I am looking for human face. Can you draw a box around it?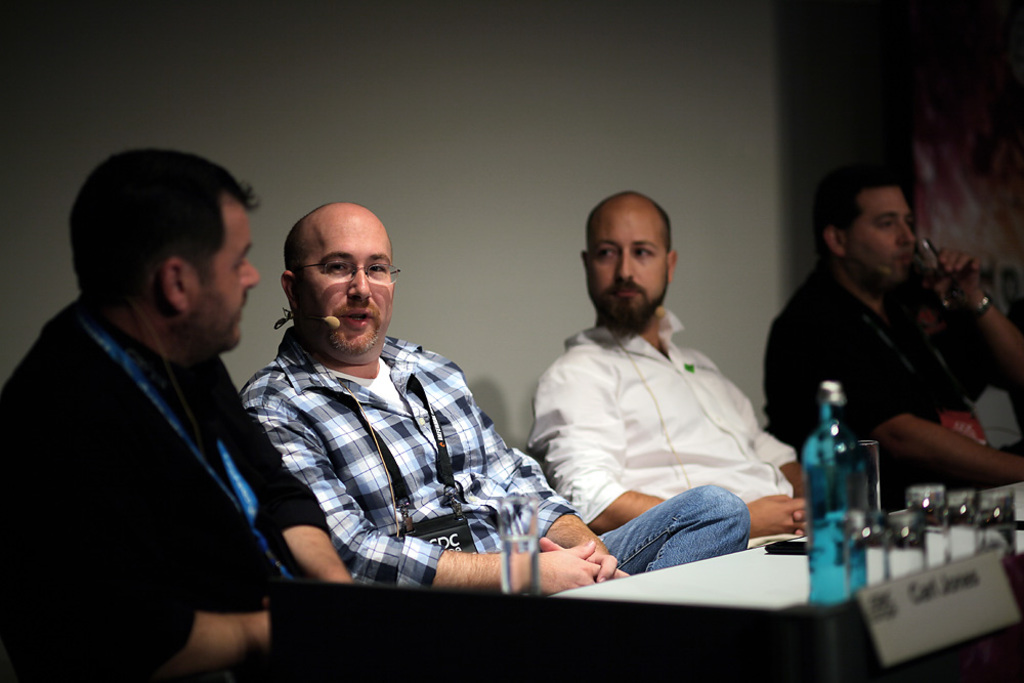
Sure, the bounding box is (left=183, top=198, right=266, bottom=349).
